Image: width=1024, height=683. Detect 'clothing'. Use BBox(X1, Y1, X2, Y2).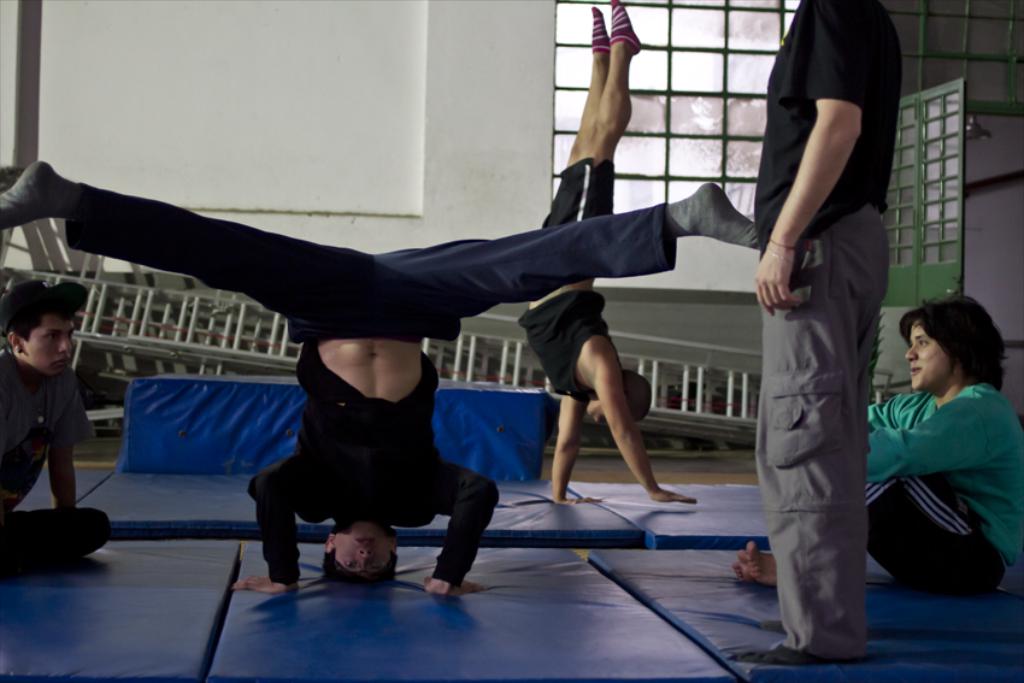
BBox(869, 347, 1006, 599).
